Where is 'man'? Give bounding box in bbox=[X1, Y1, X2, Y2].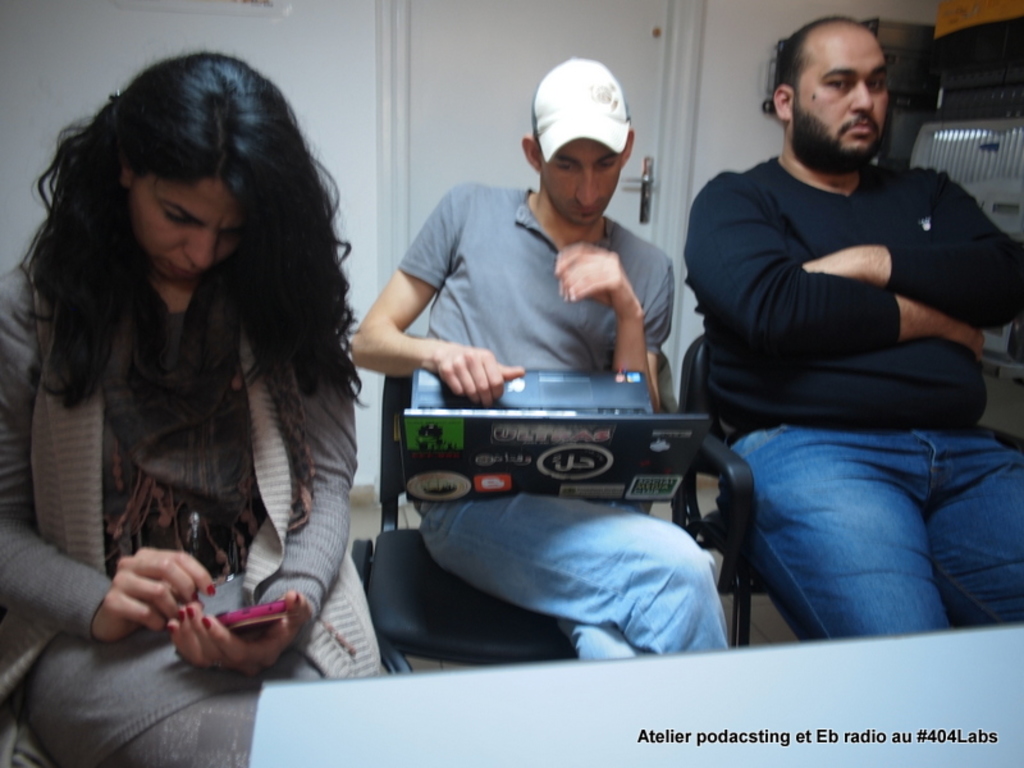
bbox=[355, 51, 759, 655].
